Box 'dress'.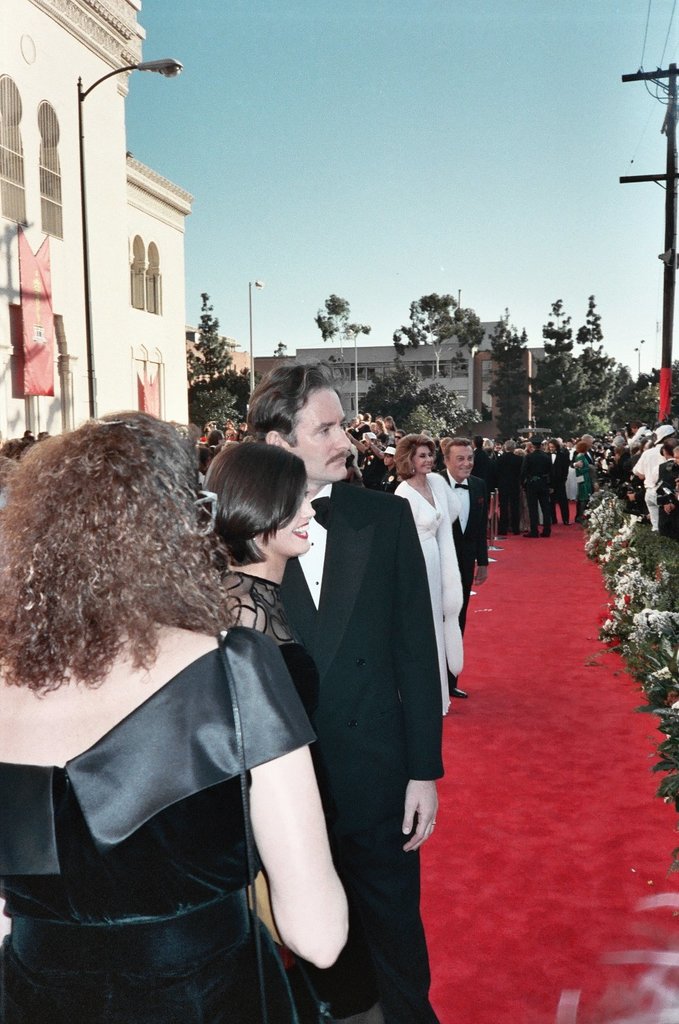
detection(0, 633, 312, 1023).
